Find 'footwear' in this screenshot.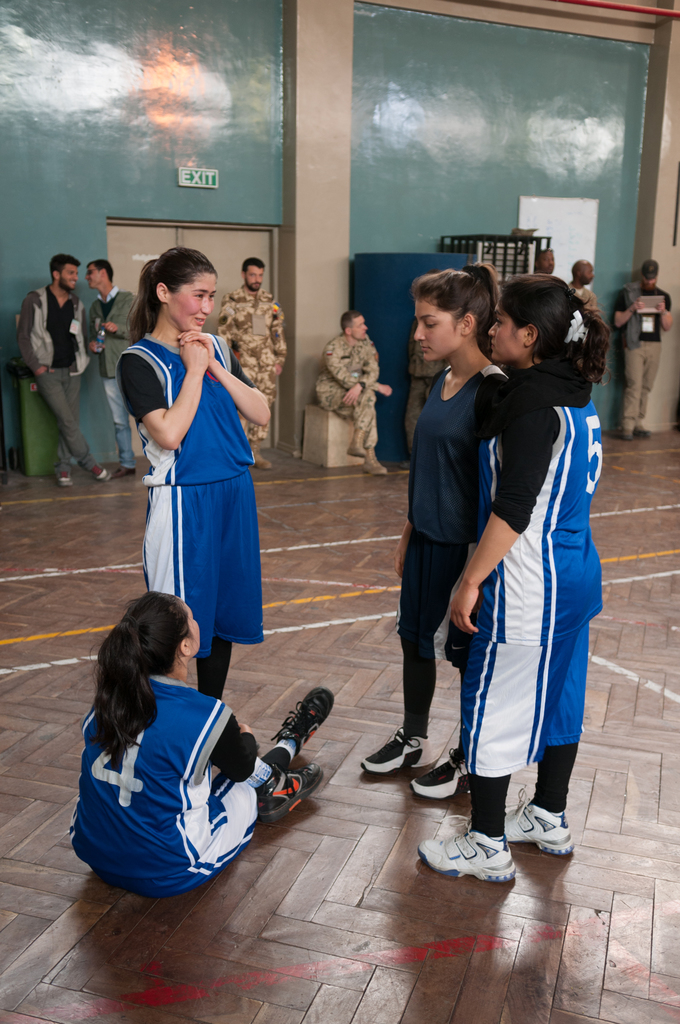
The bounding box for 'footwear' is 496,783,579,858.
